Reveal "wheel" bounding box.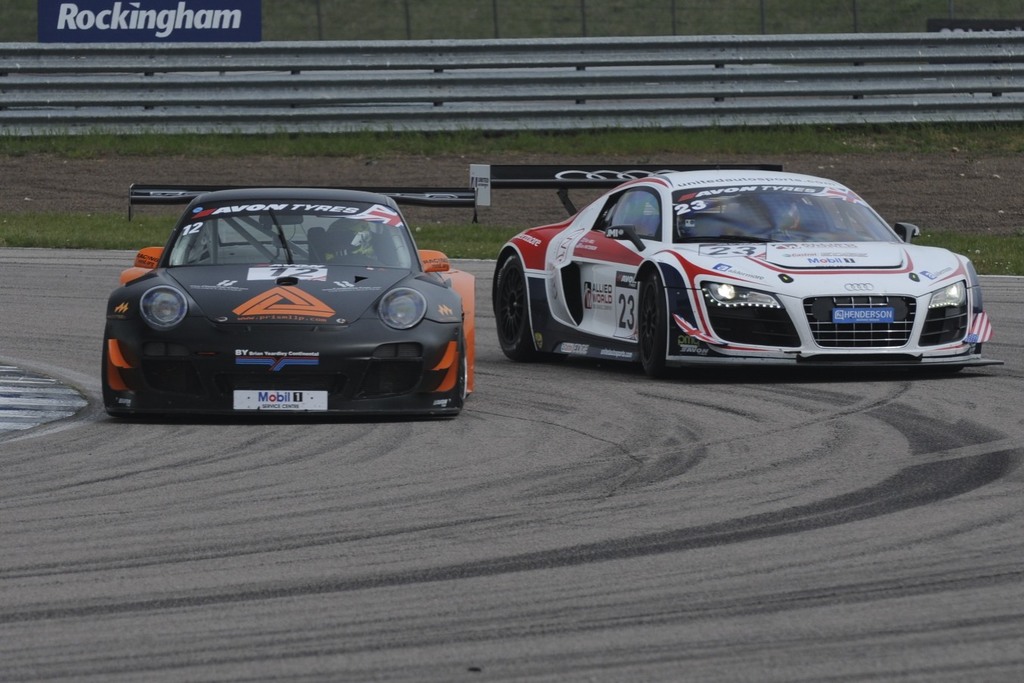
Revealed: rect(489, 250, 535, 357).
